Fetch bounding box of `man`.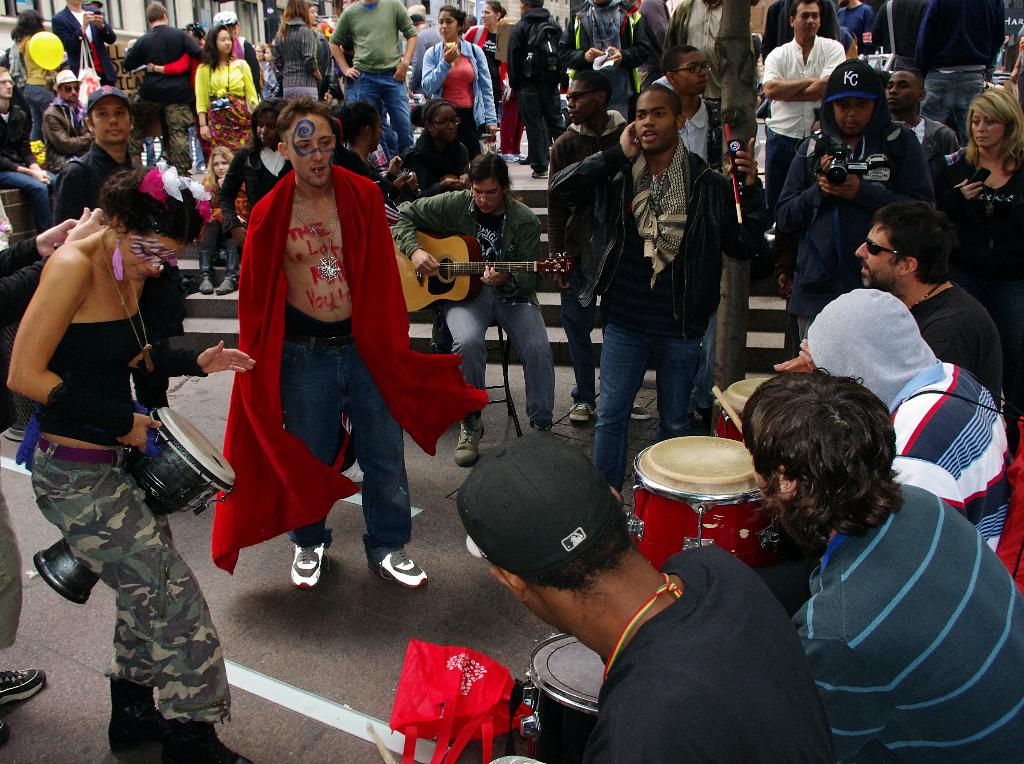
Bbox: x1=775, y1=56, x2=937, y2=345.
